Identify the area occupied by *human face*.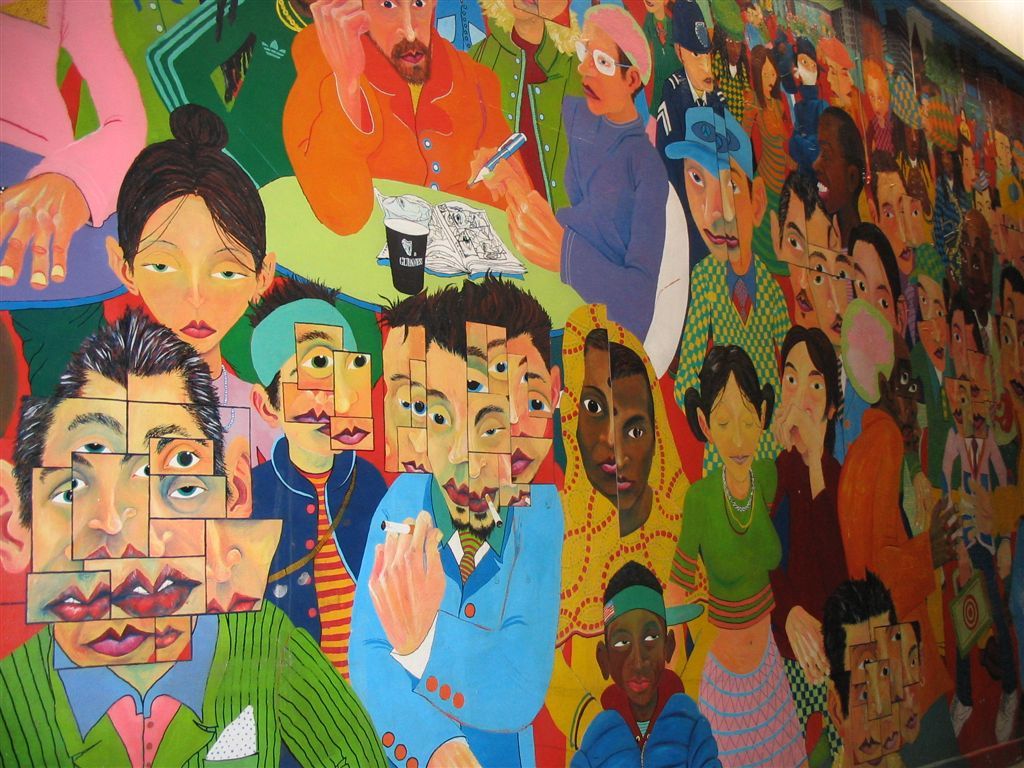
Area: BBox(711, 383, 761, 479).
